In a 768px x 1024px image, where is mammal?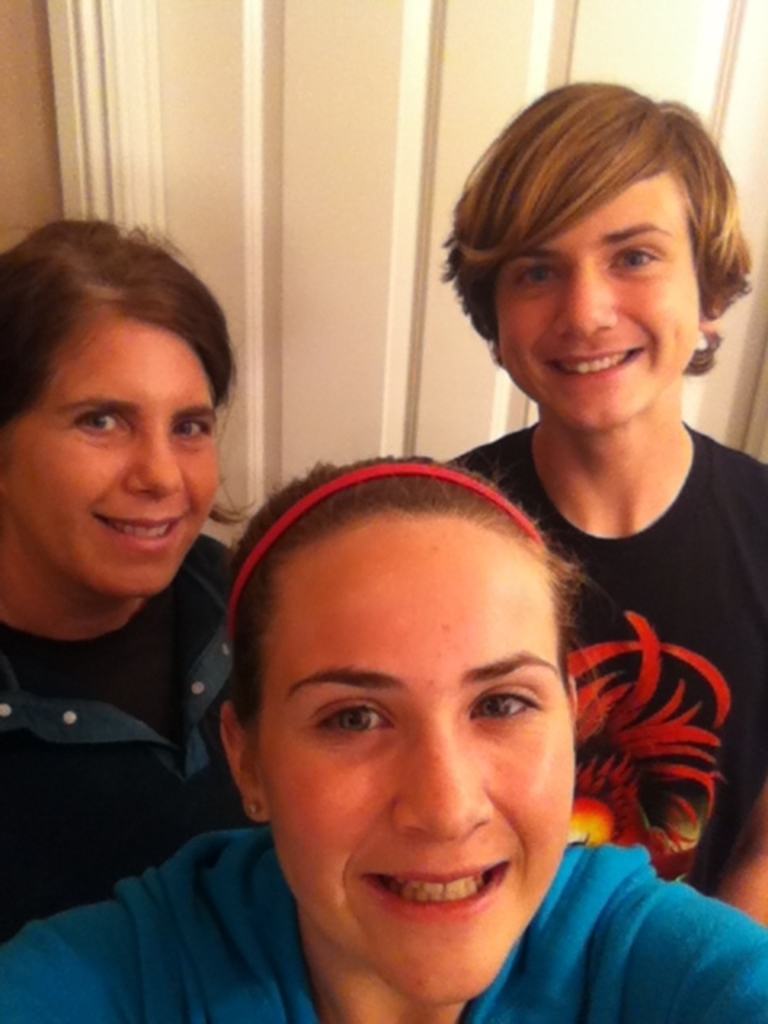
<bbox>123, 357, 693, 1010</bbox>.
